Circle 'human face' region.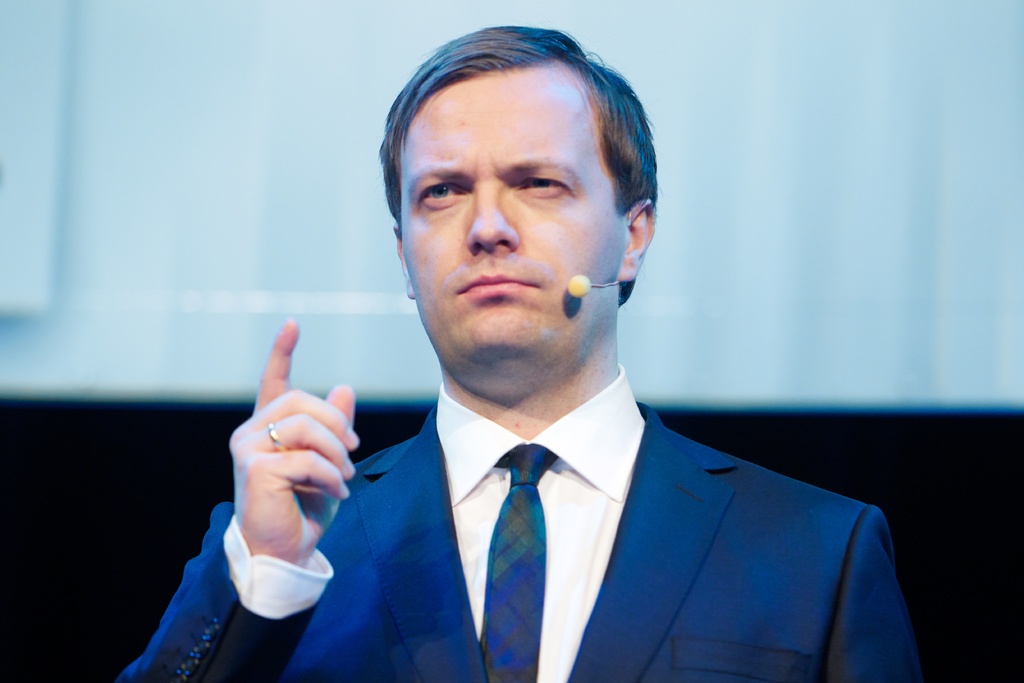
Region: <bbox>400, 65, 634, 361</bbox>.
